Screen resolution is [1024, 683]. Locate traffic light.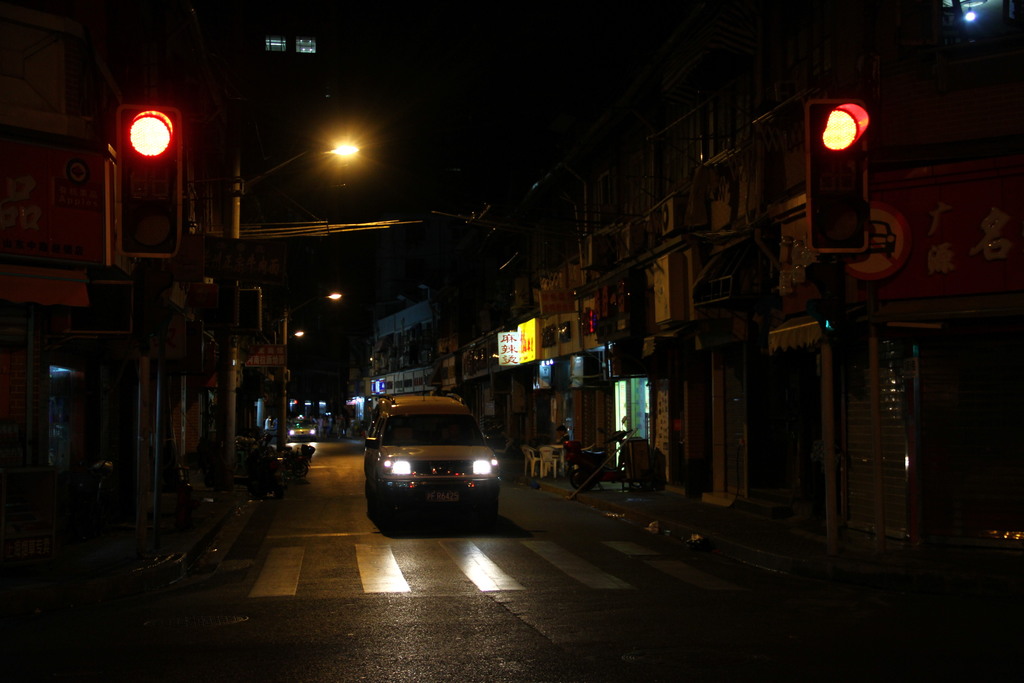
[left=806, top=99, right=869, bottom=252].
